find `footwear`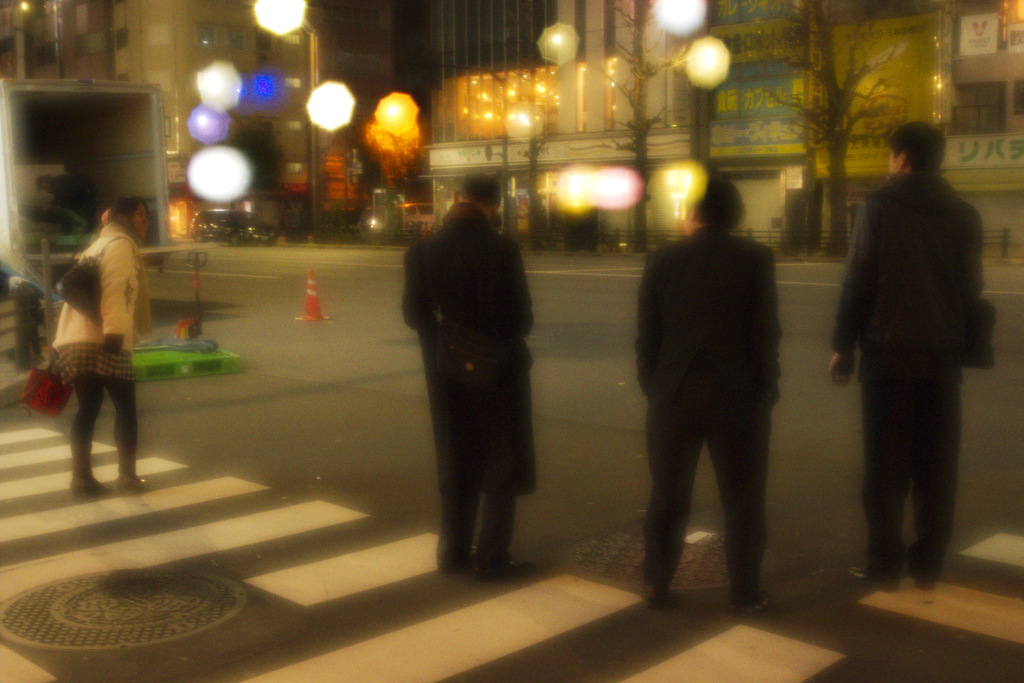
x1=638, y1=585, x2=666, y2=609
